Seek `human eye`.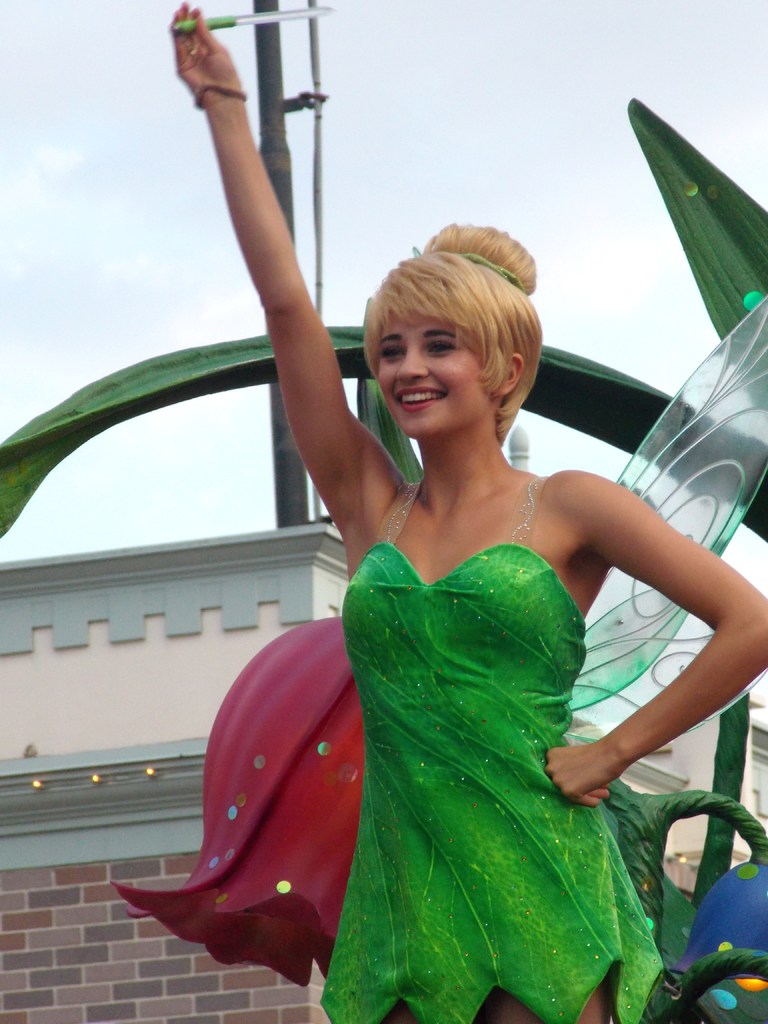
bbox(381, 342, 405, 359).
